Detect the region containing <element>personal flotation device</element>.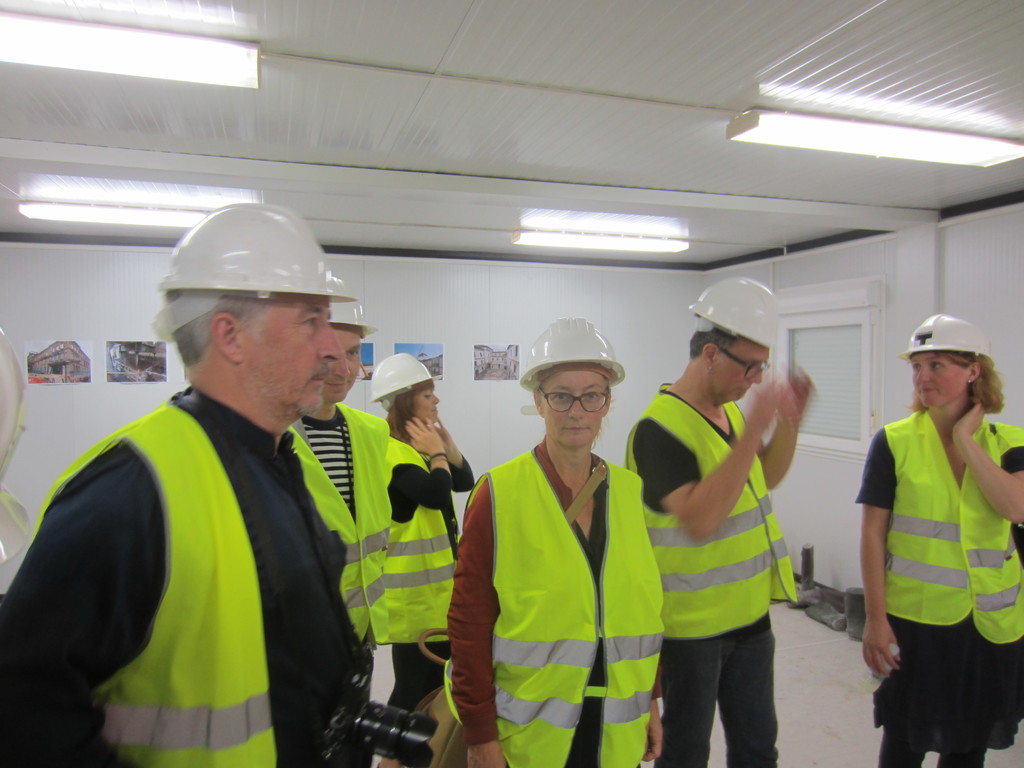
bbox(445, 438, 666, 767).
